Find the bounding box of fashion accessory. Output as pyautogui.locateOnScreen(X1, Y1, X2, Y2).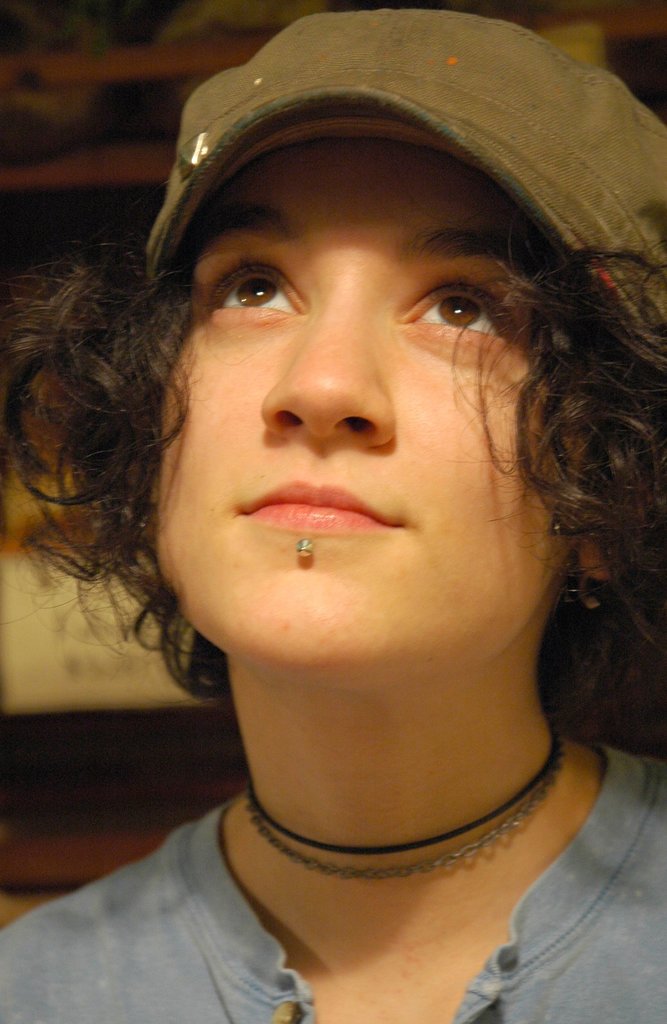
pyautogui.locateOnScreen(241, 714, 563, 884).
